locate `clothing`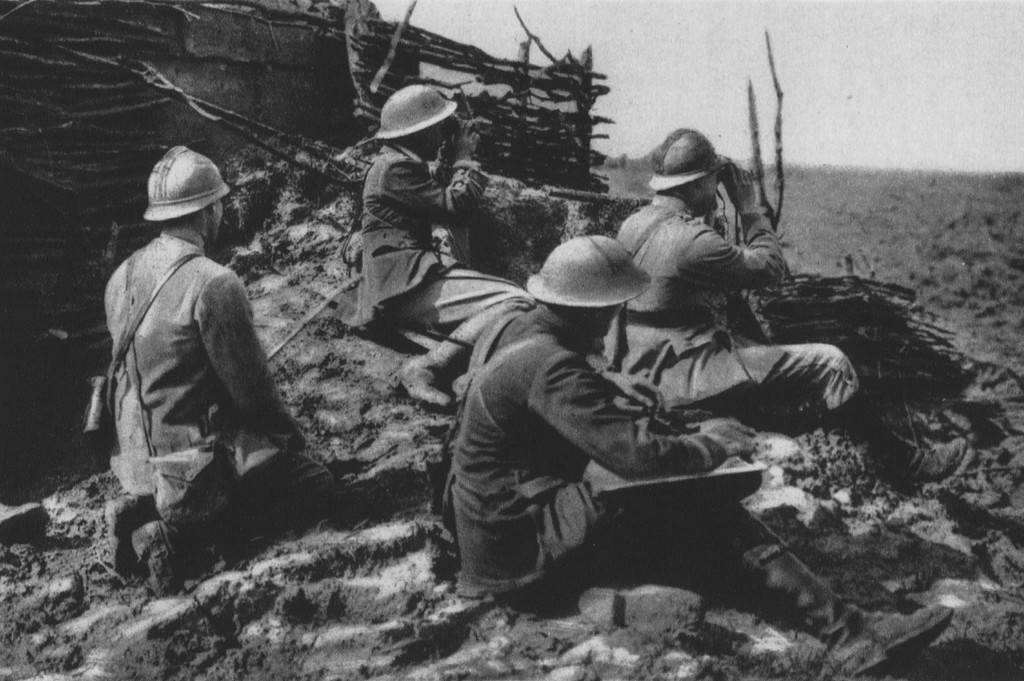
l=596, t=192, r=859, b=433
